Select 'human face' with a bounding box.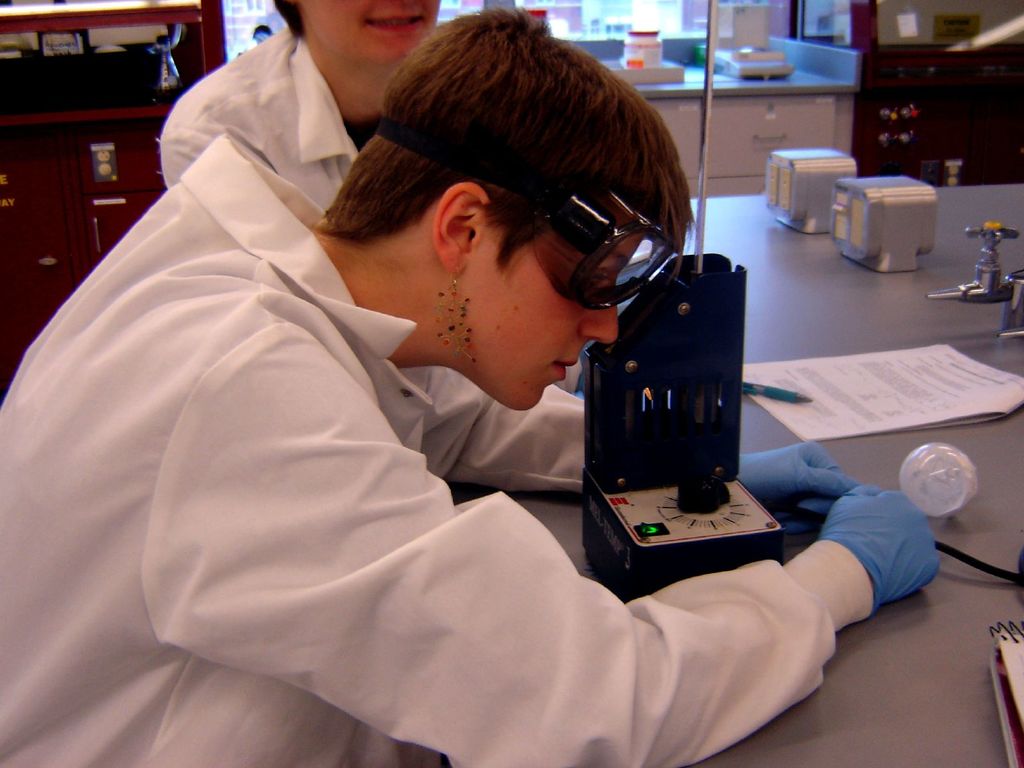
bbox=(297, 0, 443, 61).
